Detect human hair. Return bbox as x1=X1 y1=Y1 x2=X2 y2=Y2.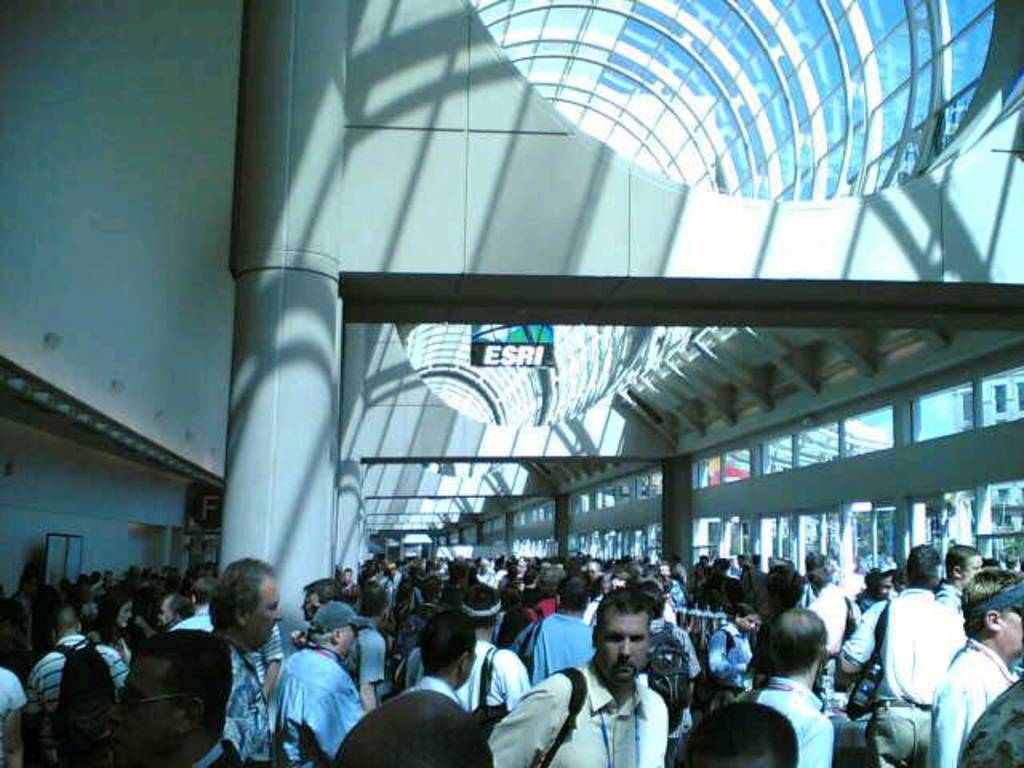
x1=208 y1=557 x2=278 y2=630.
